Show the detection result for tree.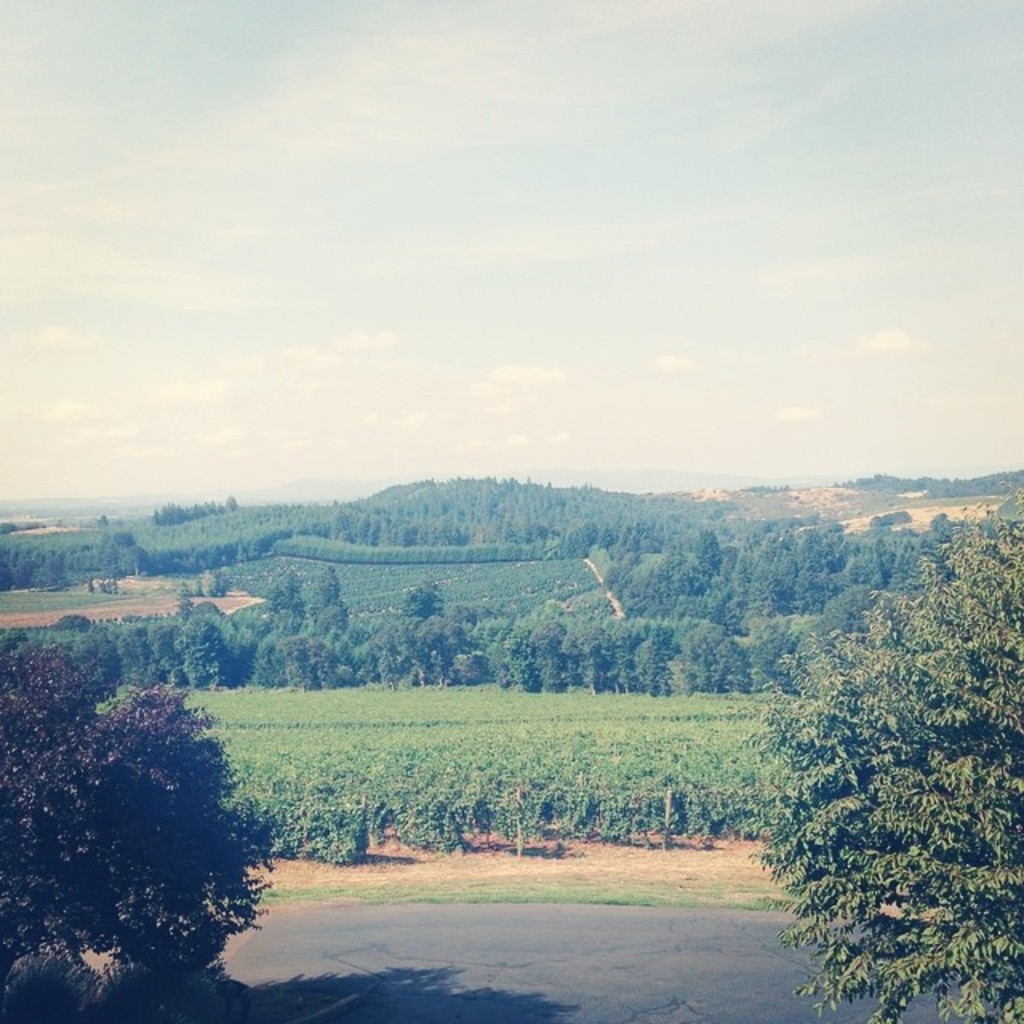
(738, 630, 814, 693).
